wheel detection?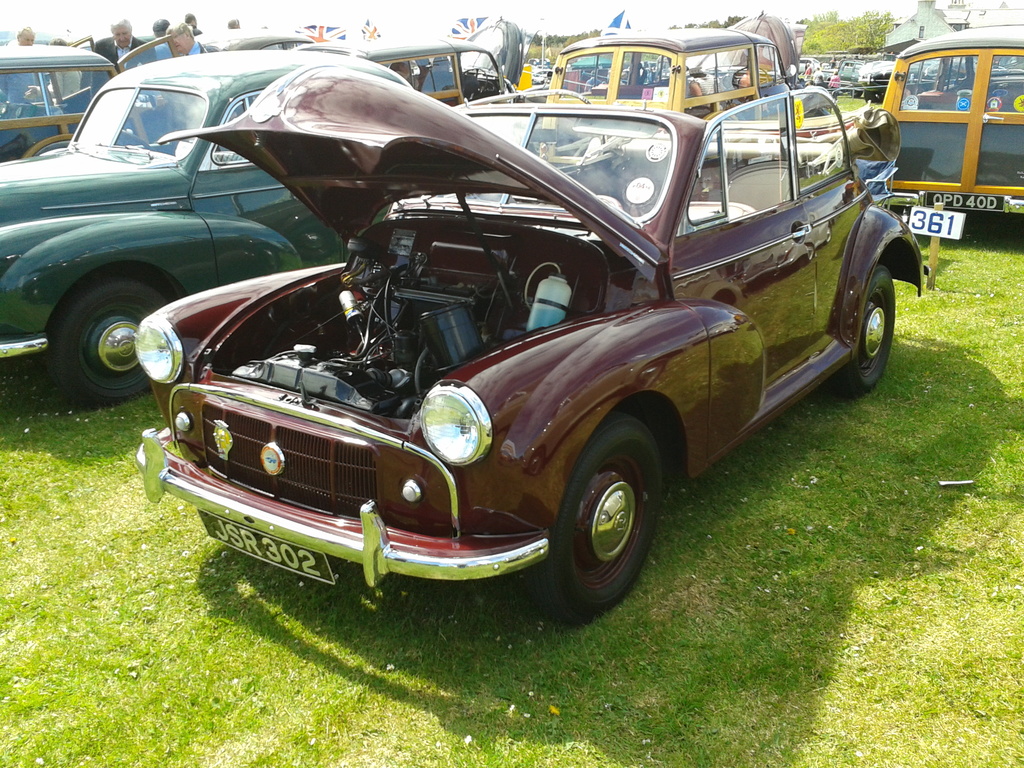
box=[542, 431, 664, 610]
